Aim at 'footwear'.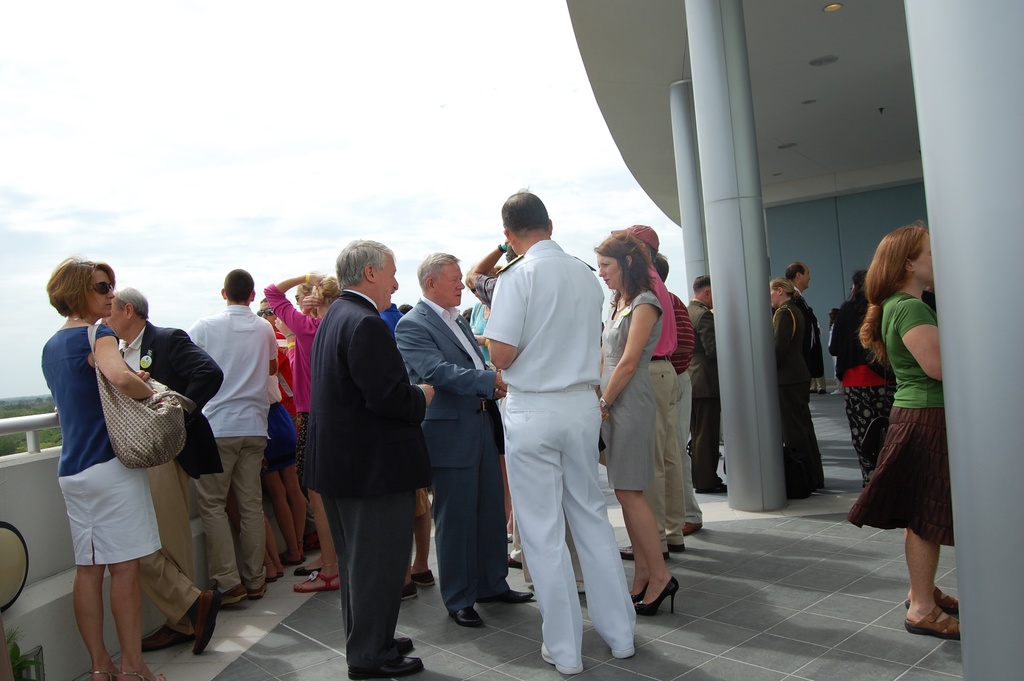
Aimed at crop(541, 641, 584, 669).
